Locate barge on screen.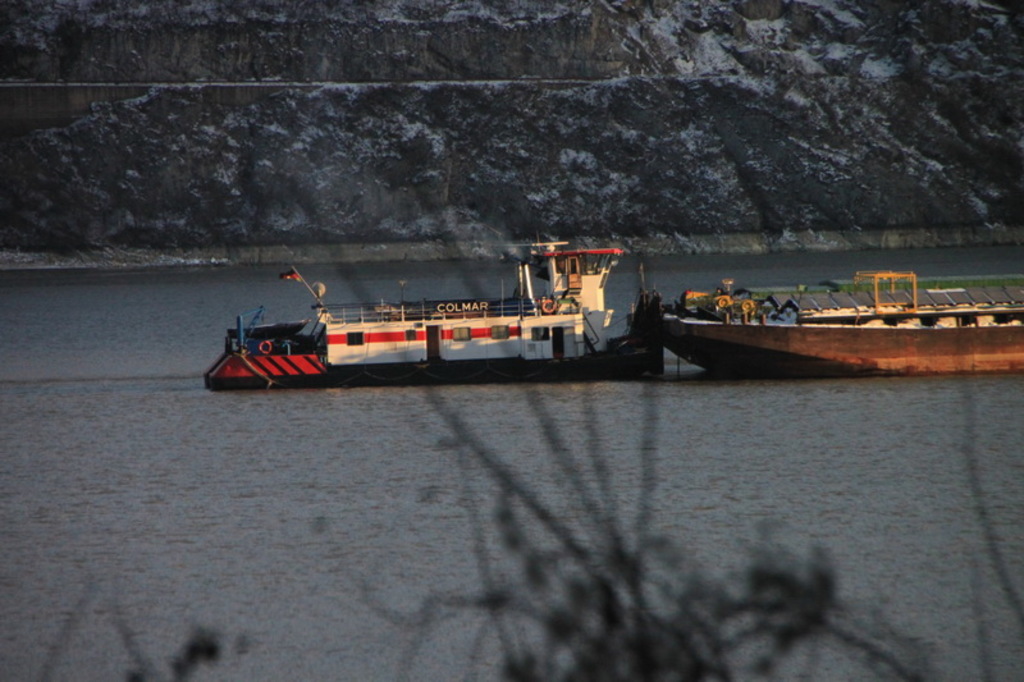
On screen at box=[205, 242, 1023, 390].
